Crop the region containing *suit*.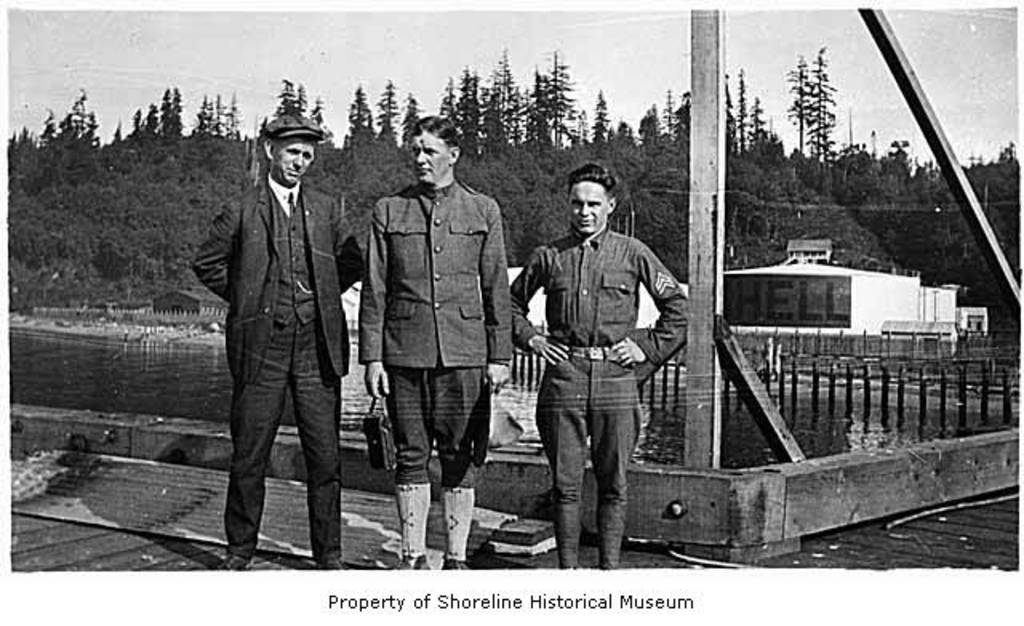
Crop region: region(195, 128, 363, 568).
